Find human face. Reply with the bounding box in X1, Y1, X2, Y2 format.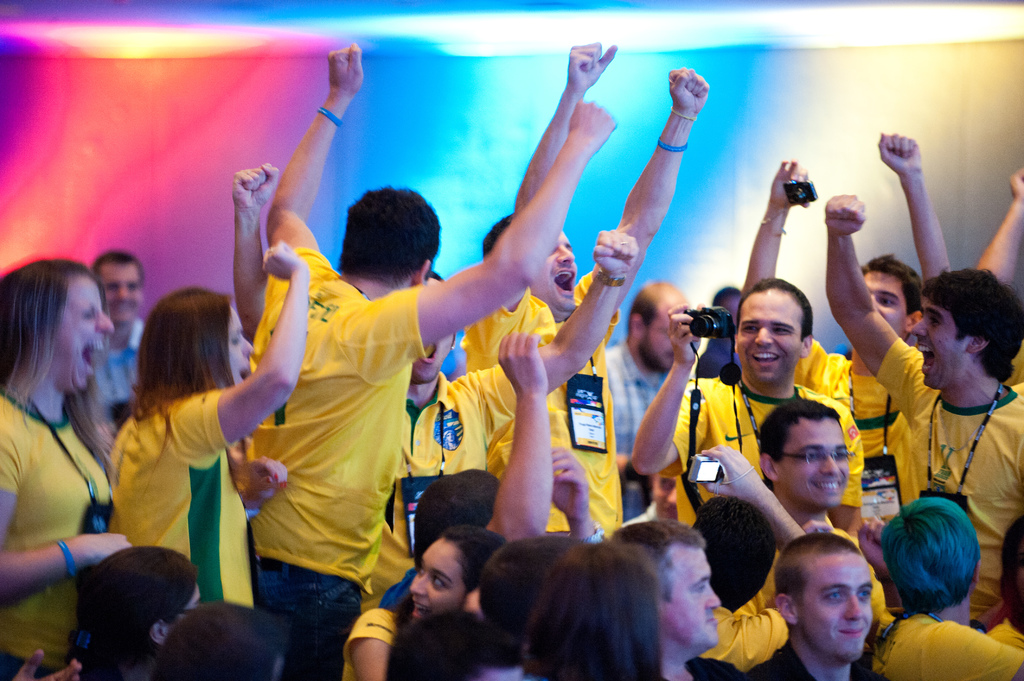
409, 539, 465, 620.
